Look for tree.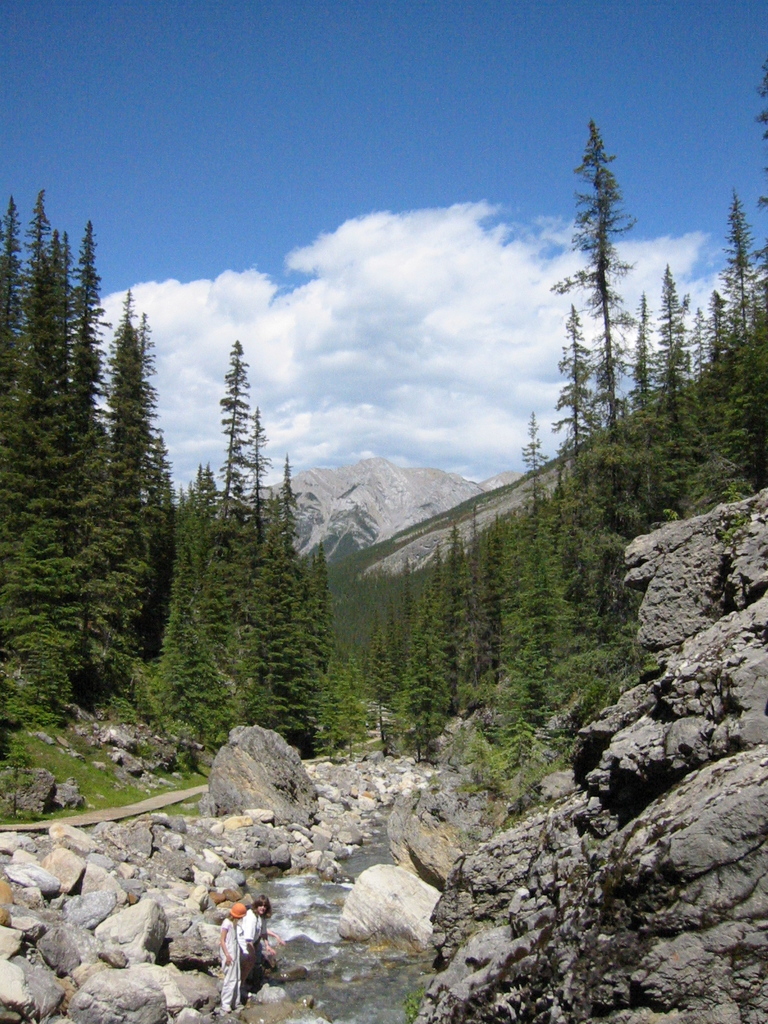
Found: x1=554, y1=309, x2=602, y2=507.
